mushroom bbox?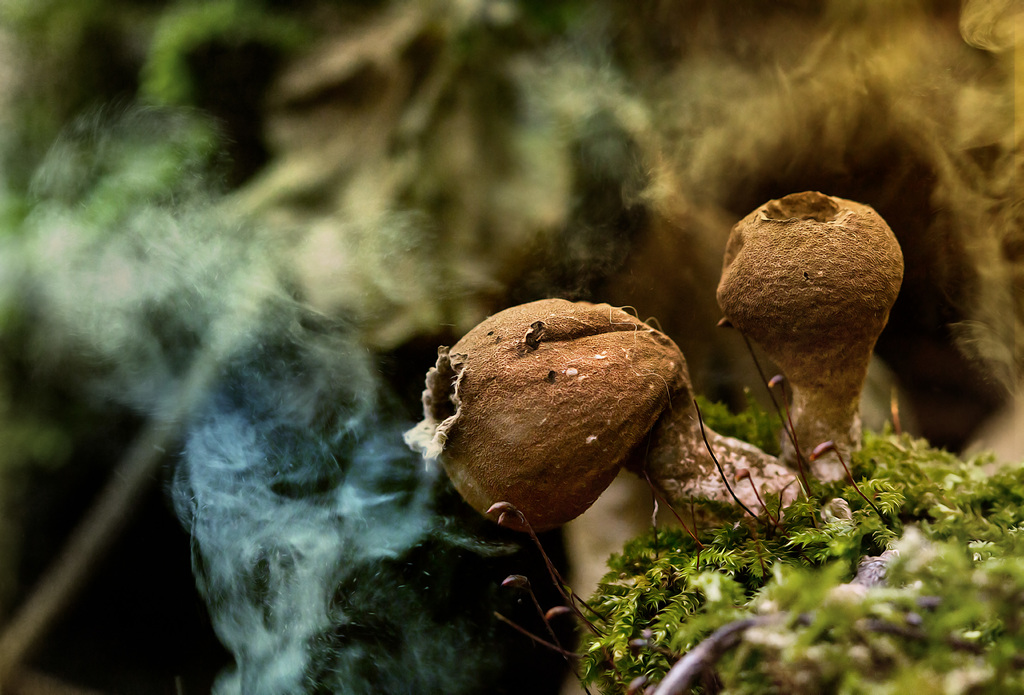
716,188,905,489
